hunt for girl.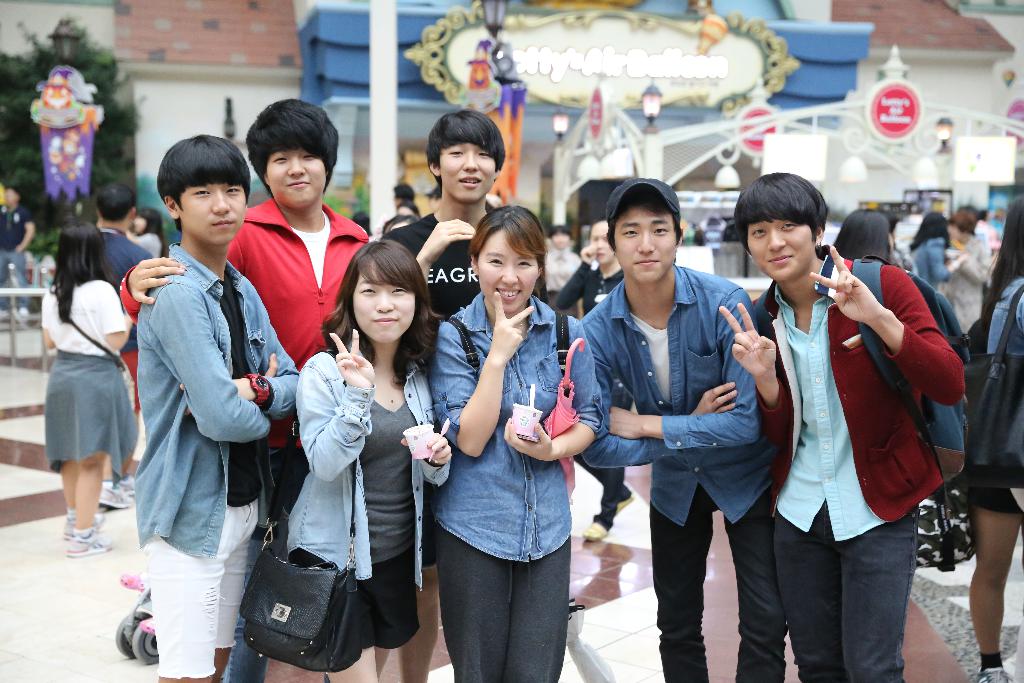
Hunted down at crop(428, 200, 607, 682).
